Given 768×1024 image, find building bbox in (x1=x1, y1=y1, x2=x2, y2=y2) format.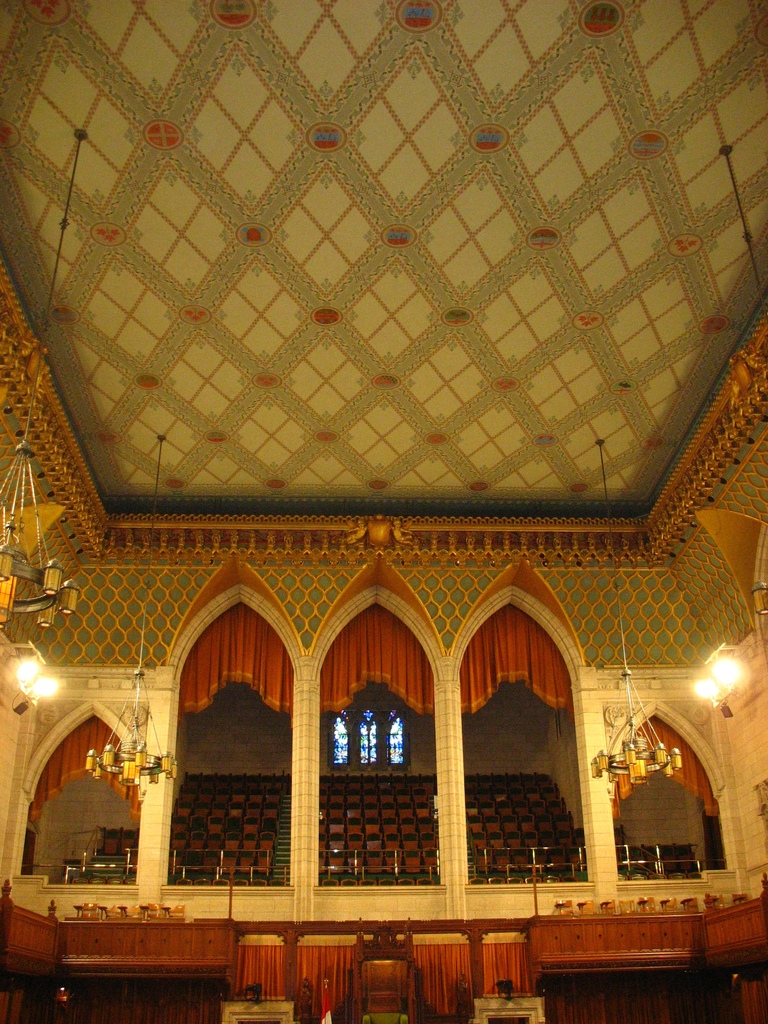
(x1=0, y1=0, x2=767, y2=1023).
